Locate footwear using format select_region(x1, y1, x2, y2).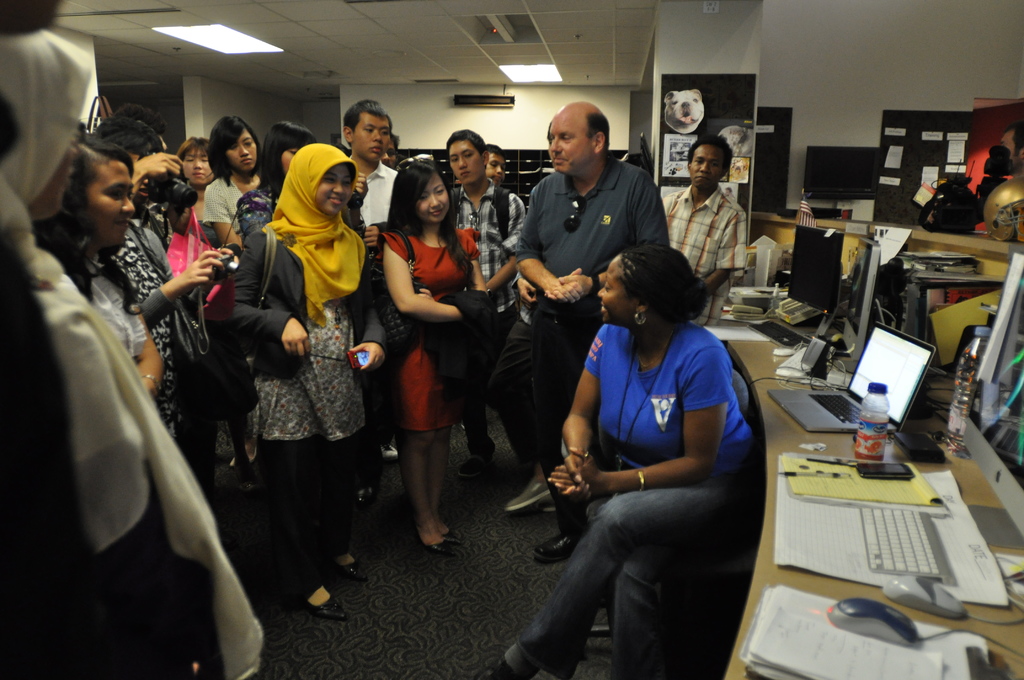
select_region(466, 652, 536, 679).
